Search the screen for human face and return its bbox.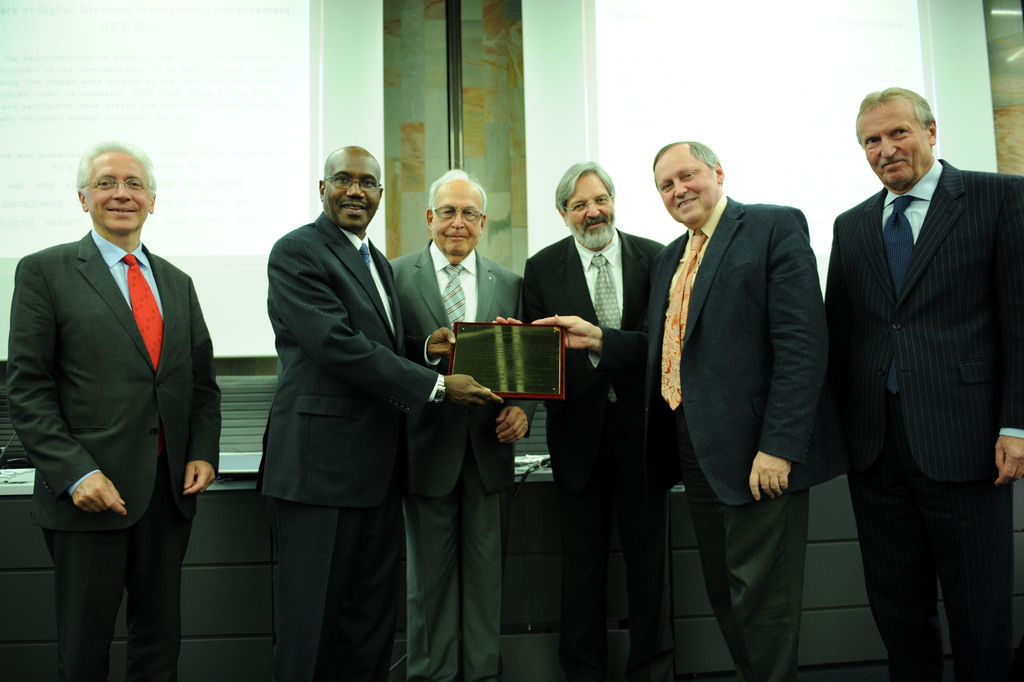
Found: 88:151:148:238.
